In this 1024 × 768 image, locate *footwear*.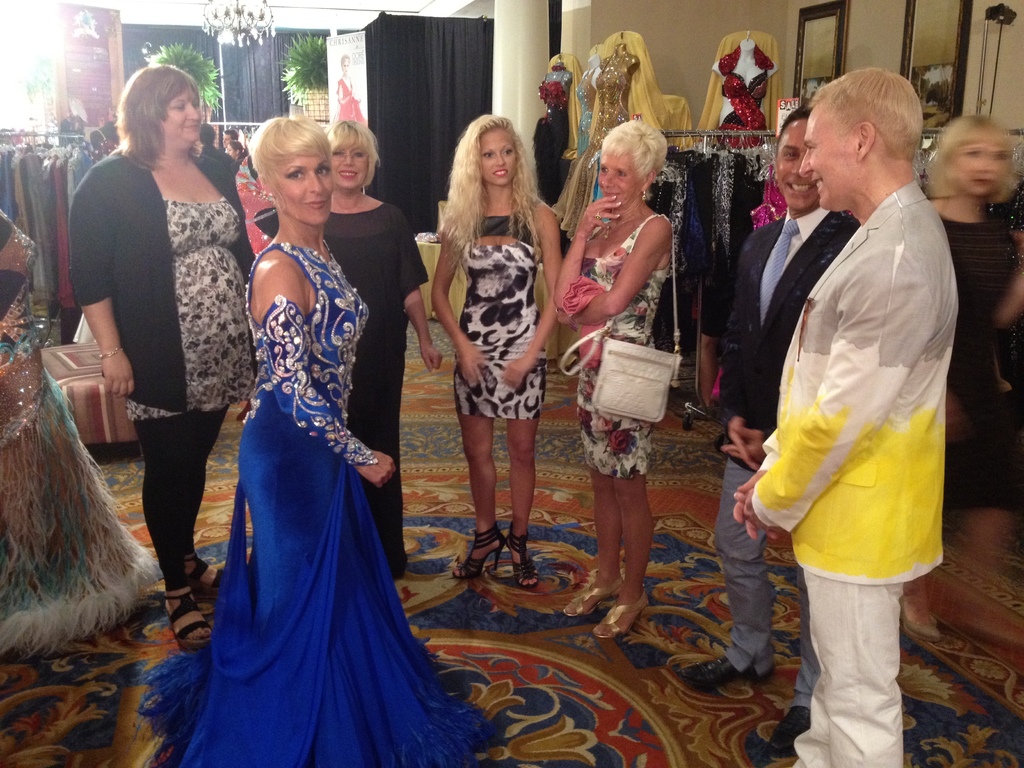
Bounding box: {"left": 507, "top": 524, "right": 543, "bottom": 588}.
